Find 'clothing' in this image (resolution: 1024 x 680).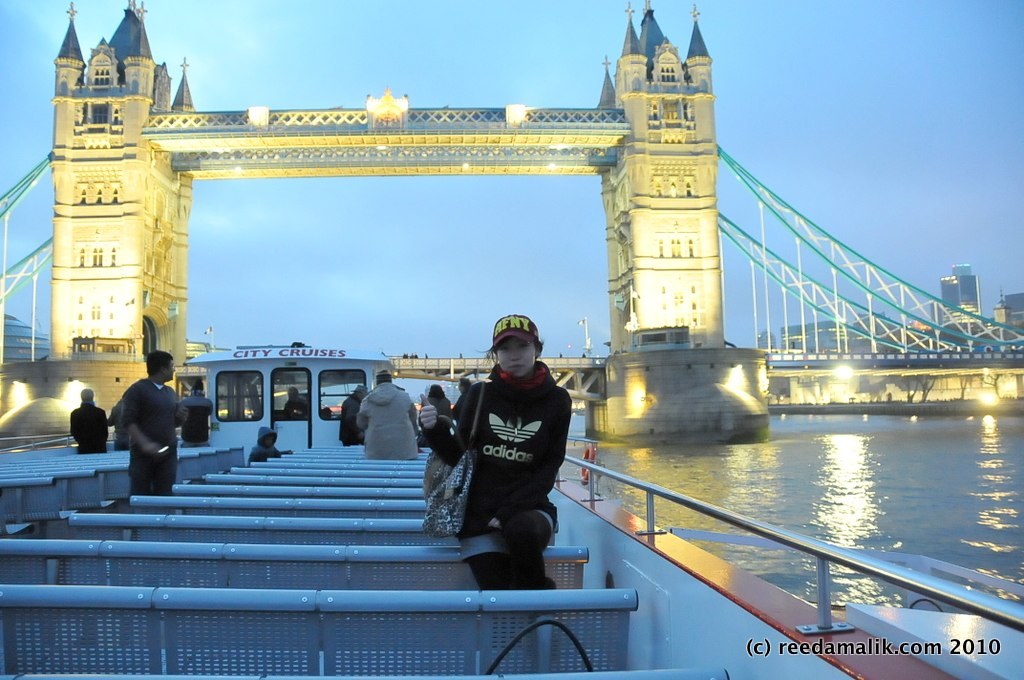
(left=348, top=388, right=424, bottom=462).
